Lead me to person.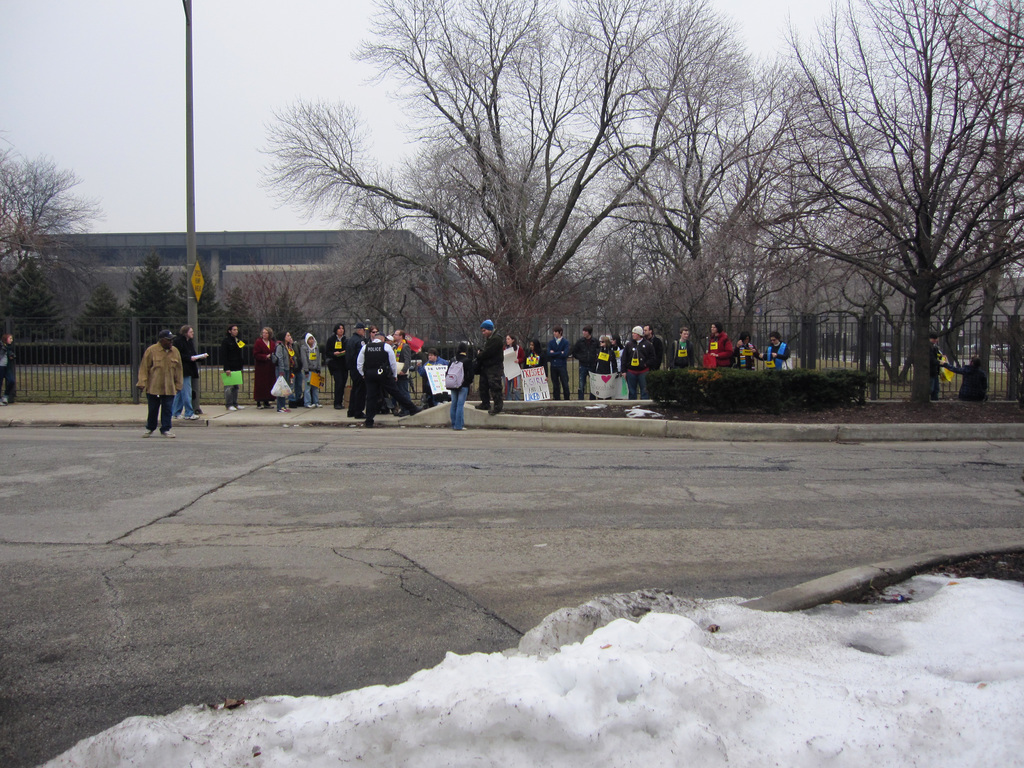
Lead to [x1=134, y1=330, x2=183, y2=435].
